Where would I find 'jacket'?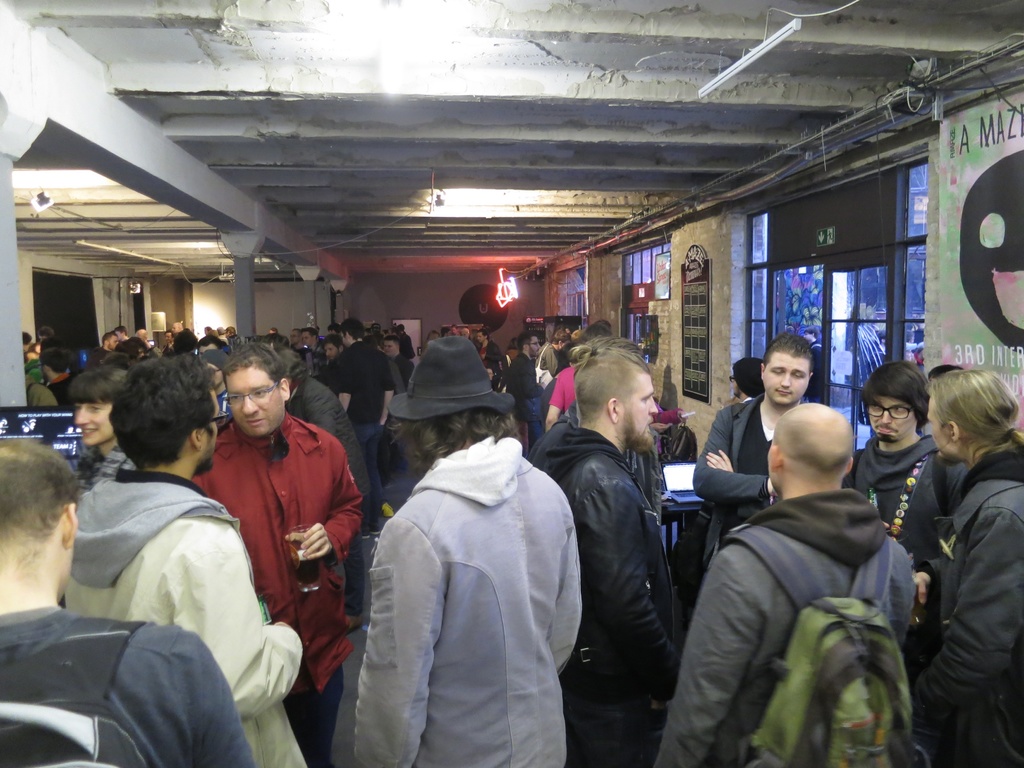
At 285:372:397:512.
